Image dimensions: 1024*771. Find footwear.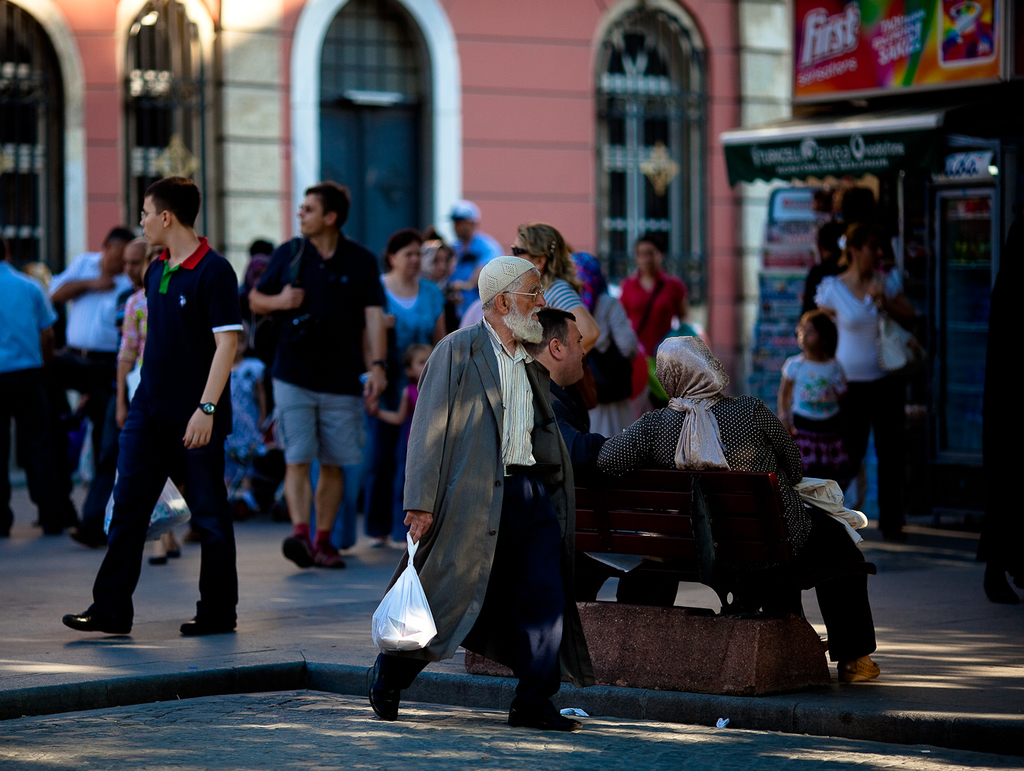
(left=152, top=557, right=163, bottom=564).
